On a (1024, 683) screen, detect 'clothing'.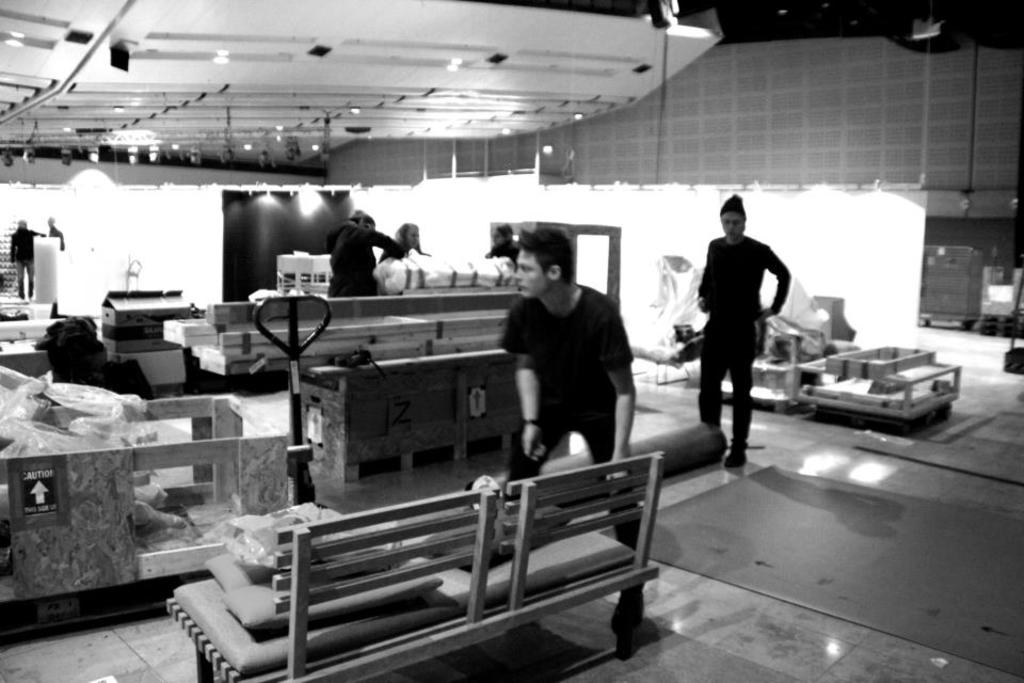
box(391, 229, 404, 263).
